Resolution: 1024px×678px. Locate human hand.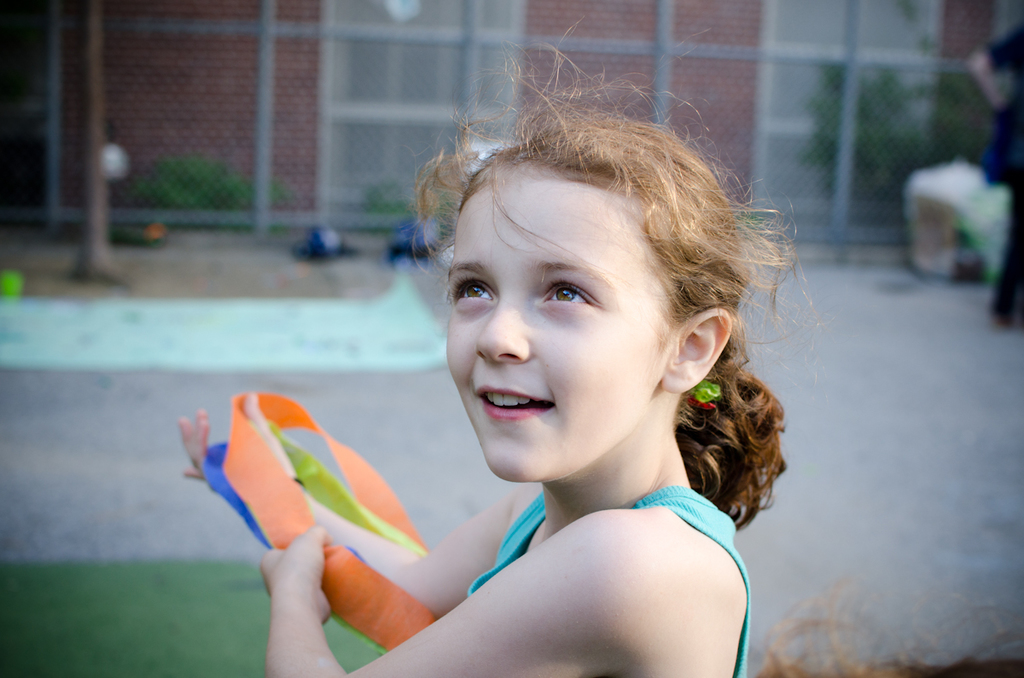
select_region(182, 408, 218, 487).
